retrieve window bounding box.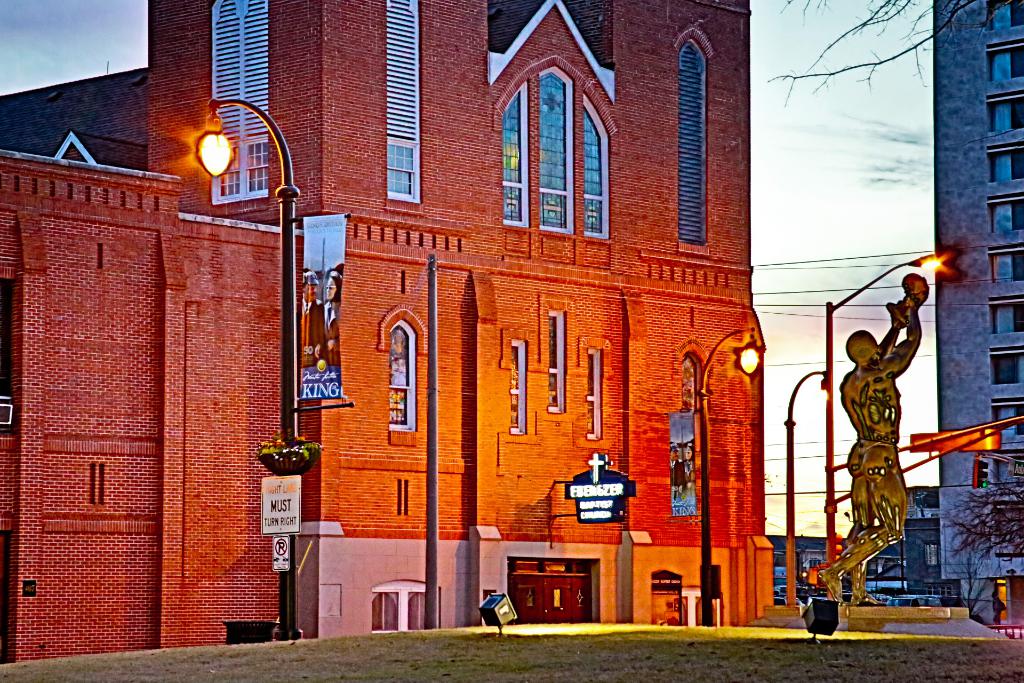
Bounding box: (left=372, top=295, right=425, bottom=445).
